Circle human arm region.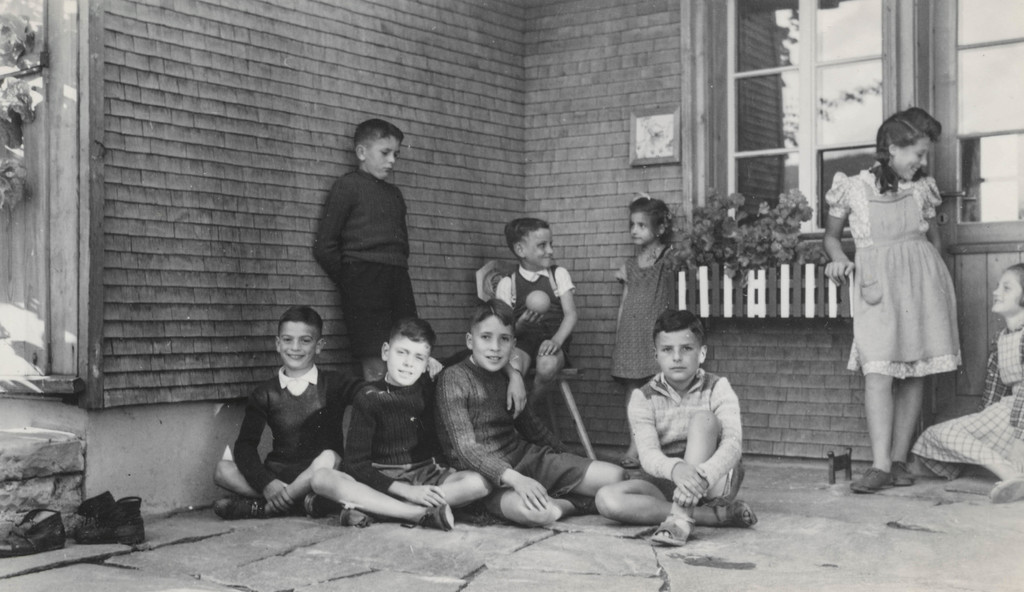
Region: Rect(392, 184, 407, 271).
